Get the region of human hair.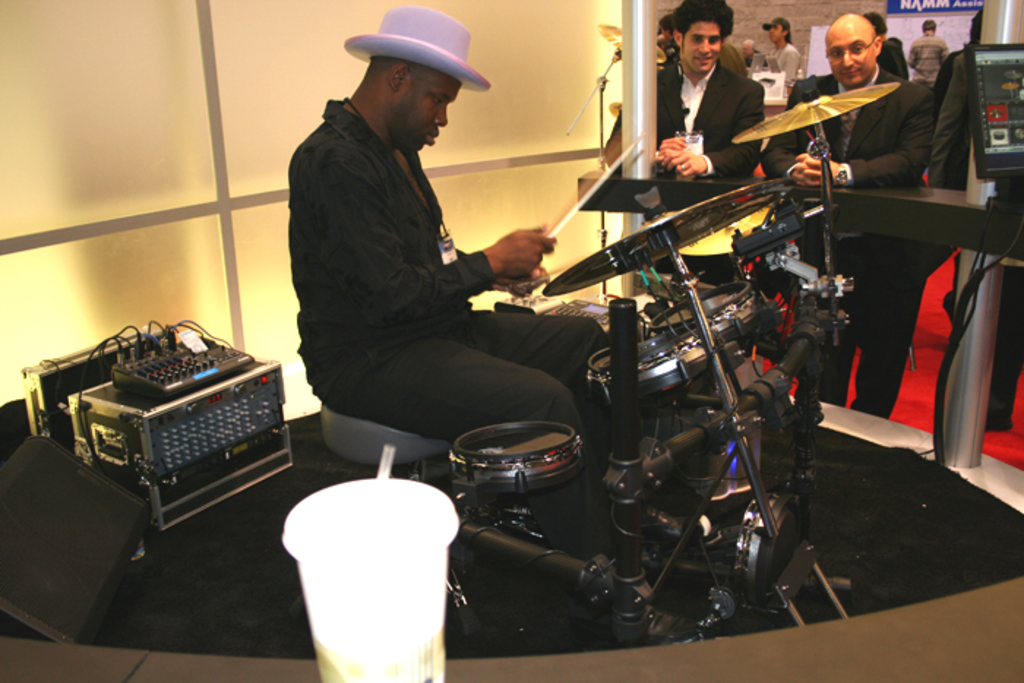
<bbox>370, 56, 461, 82</bbox>.
